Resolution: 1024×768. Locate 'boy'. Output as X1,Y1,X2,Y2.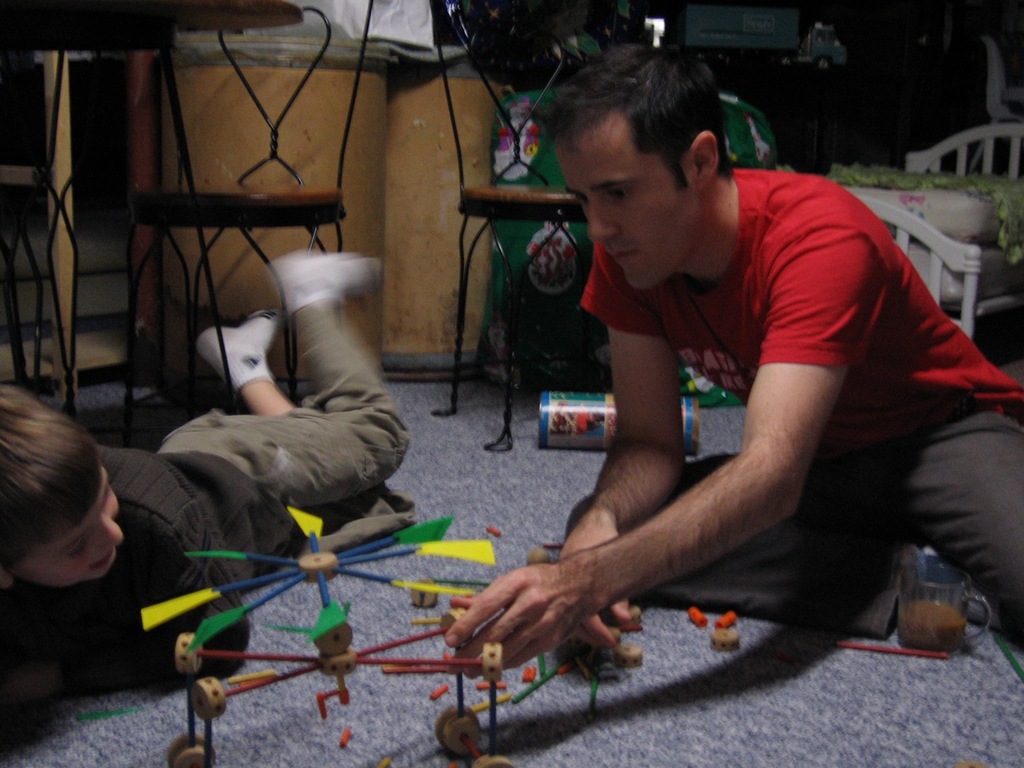
0,241,414,702.
